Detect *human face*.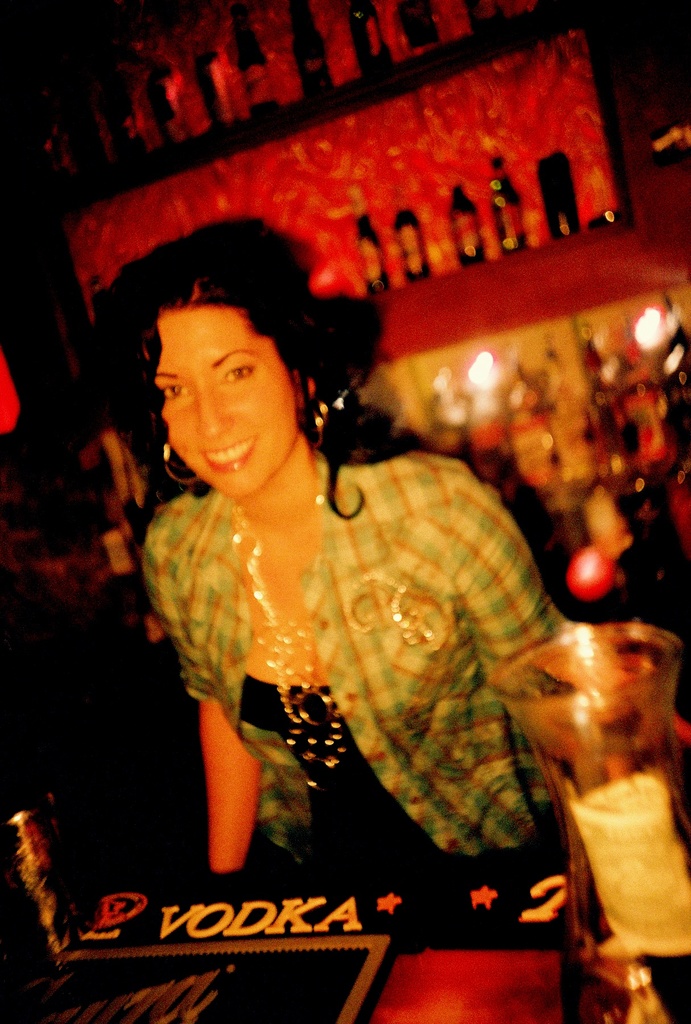
Detected at 152:299:303:502.
